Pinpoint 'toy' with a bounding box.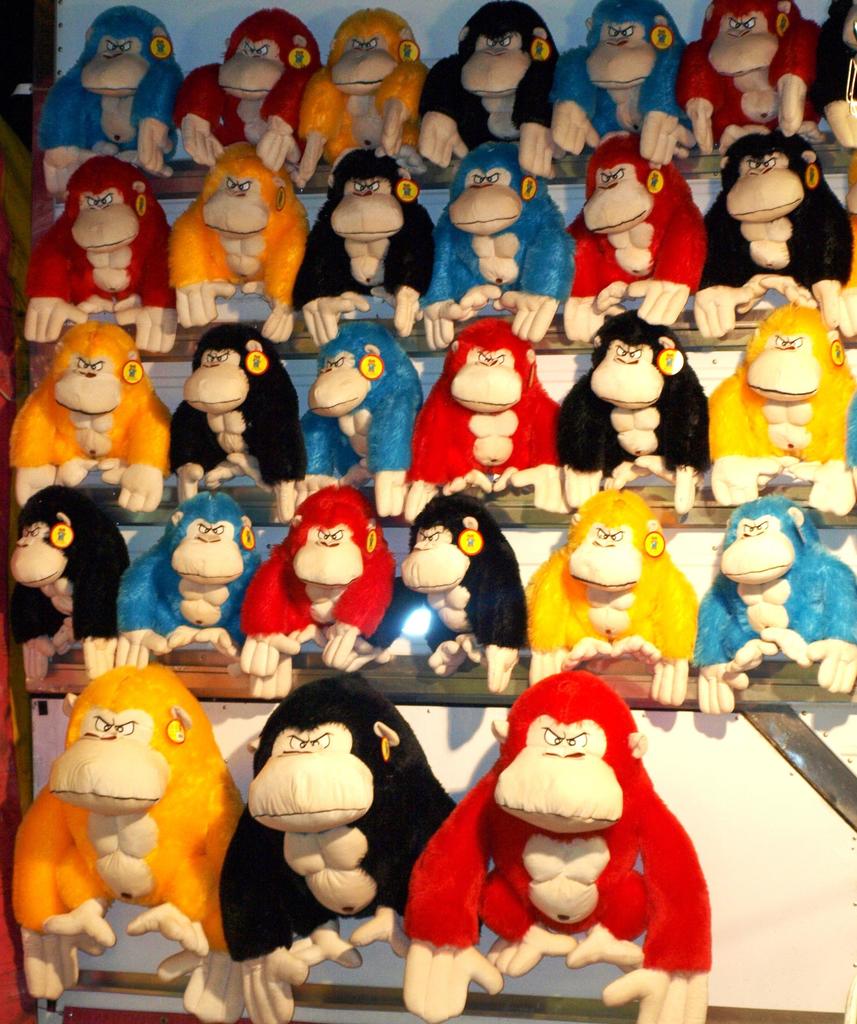
bbox=[297, 328, 423, 515].
